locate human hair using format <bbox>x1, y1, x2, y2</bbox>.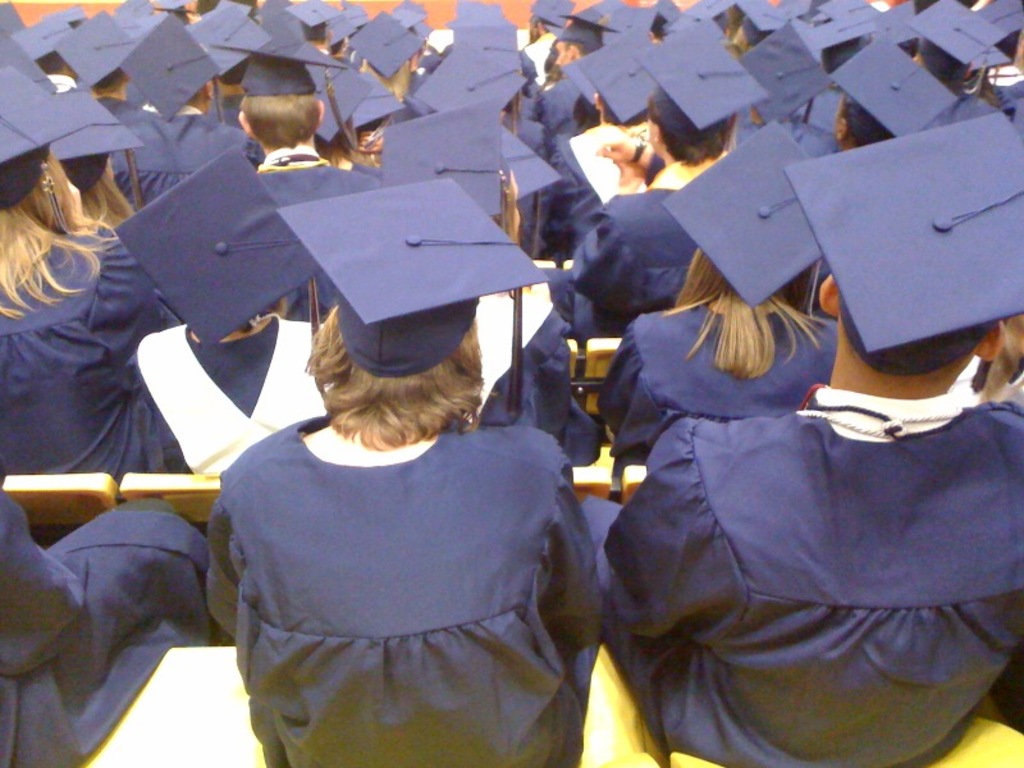
<bbox>170, 6, 189, 26</bbox>.
